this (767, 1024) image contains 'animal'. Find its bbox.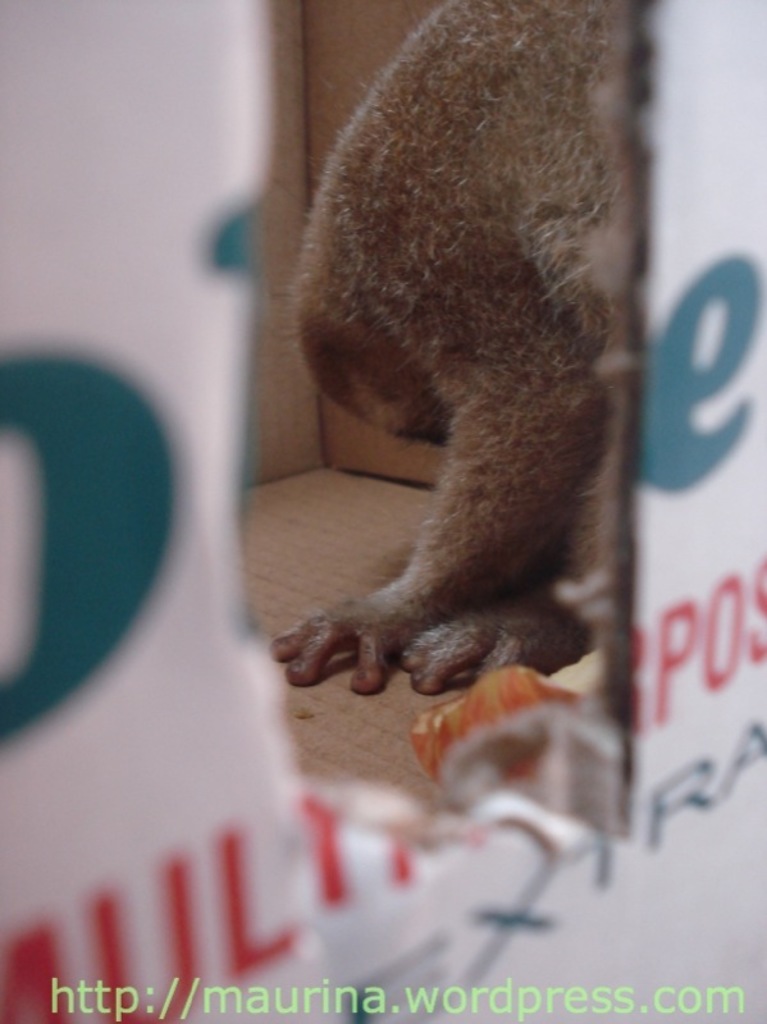
detection(286, 3, 647, 690).
